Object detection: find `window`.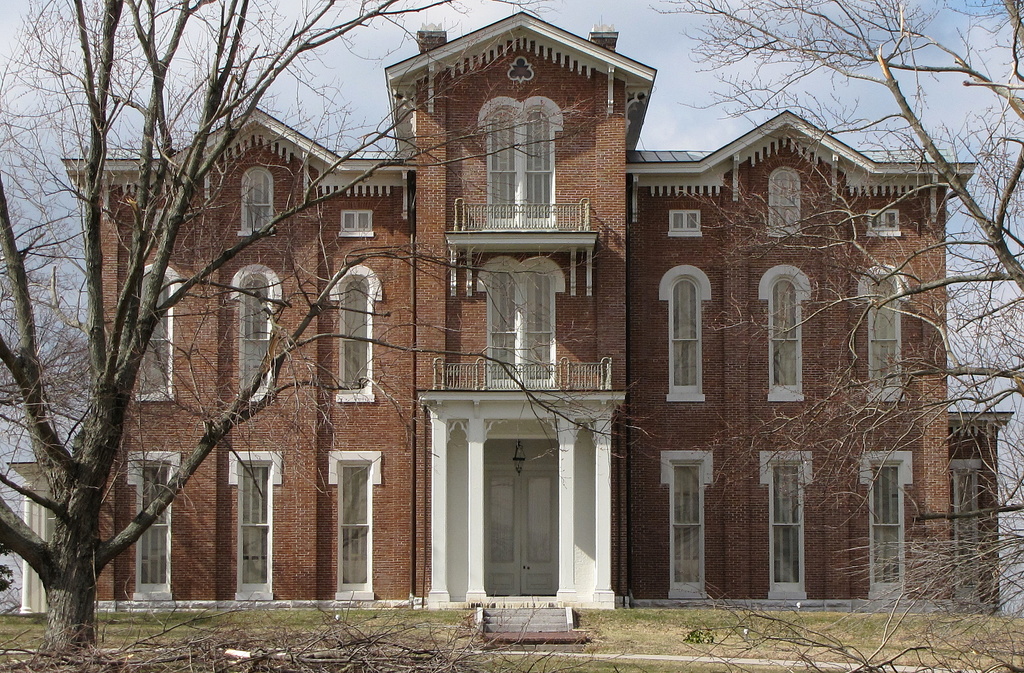
x1=346 y1=279 x2=374 y2=398.
